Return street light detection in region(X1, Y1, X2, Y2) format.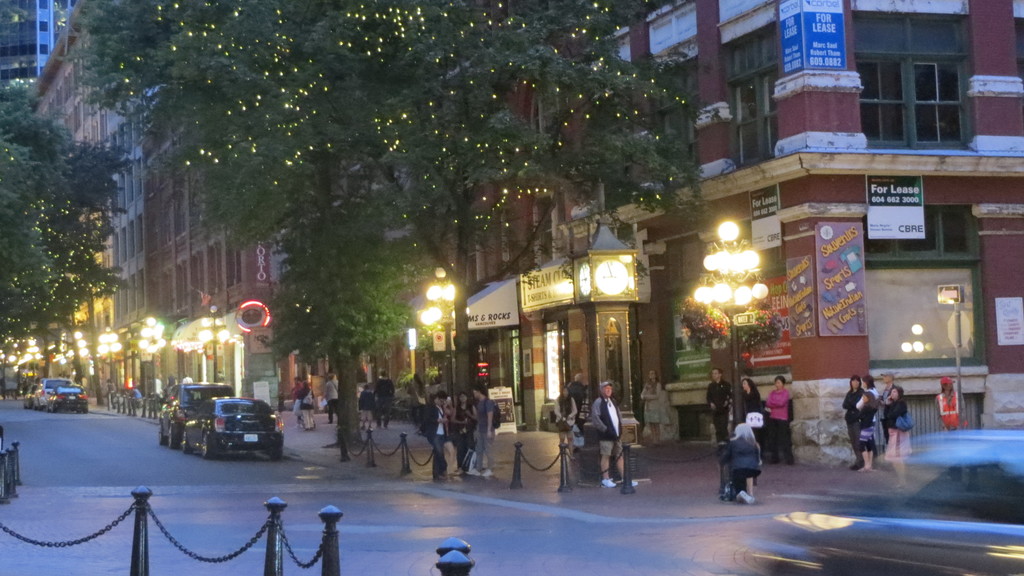
region(420, 264, 476, 400).
